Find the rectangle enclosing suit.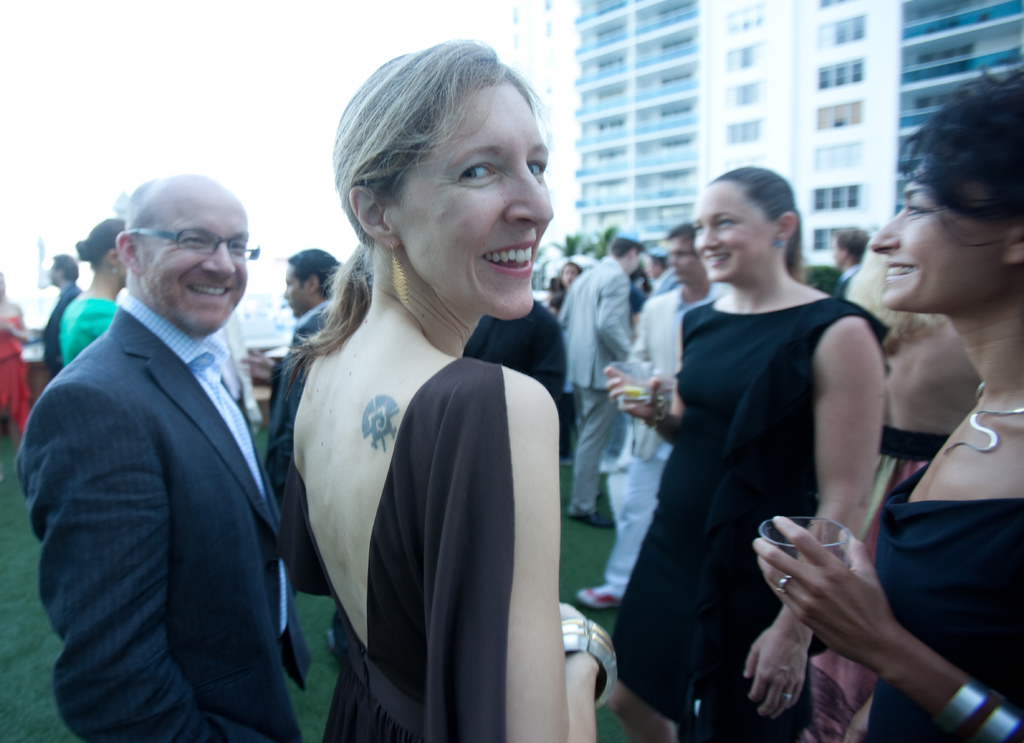
38, 284, 84, 359.
